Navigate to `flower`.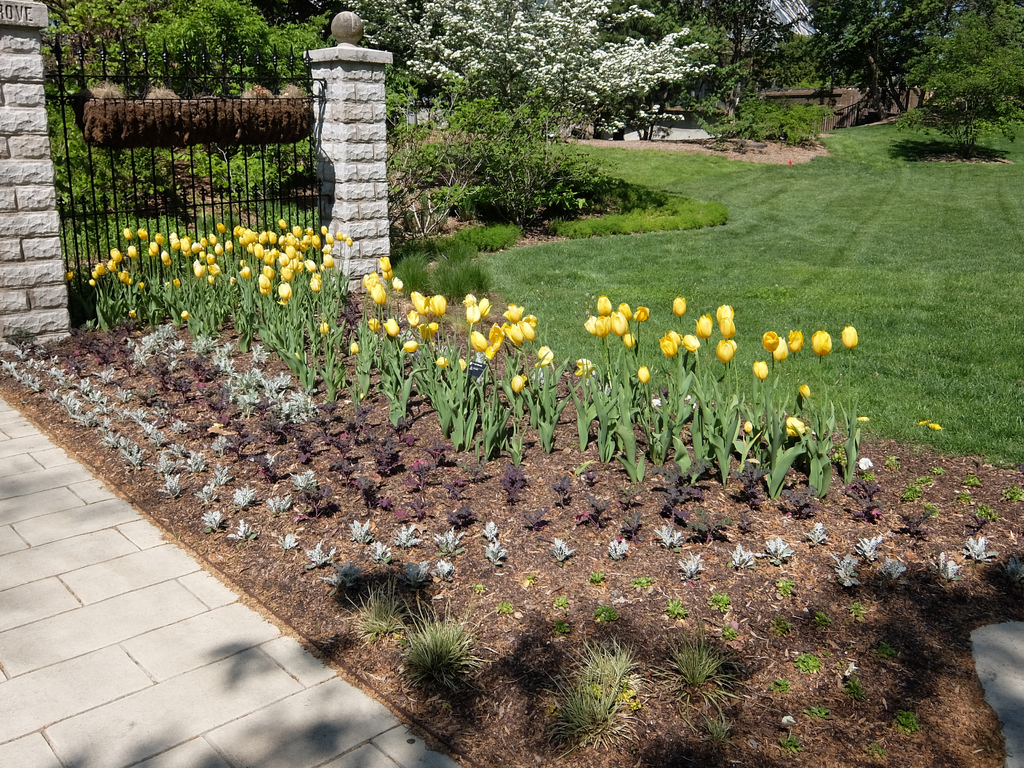
Navigation target: x1=797 y1=383 x2=810 y2=399.
